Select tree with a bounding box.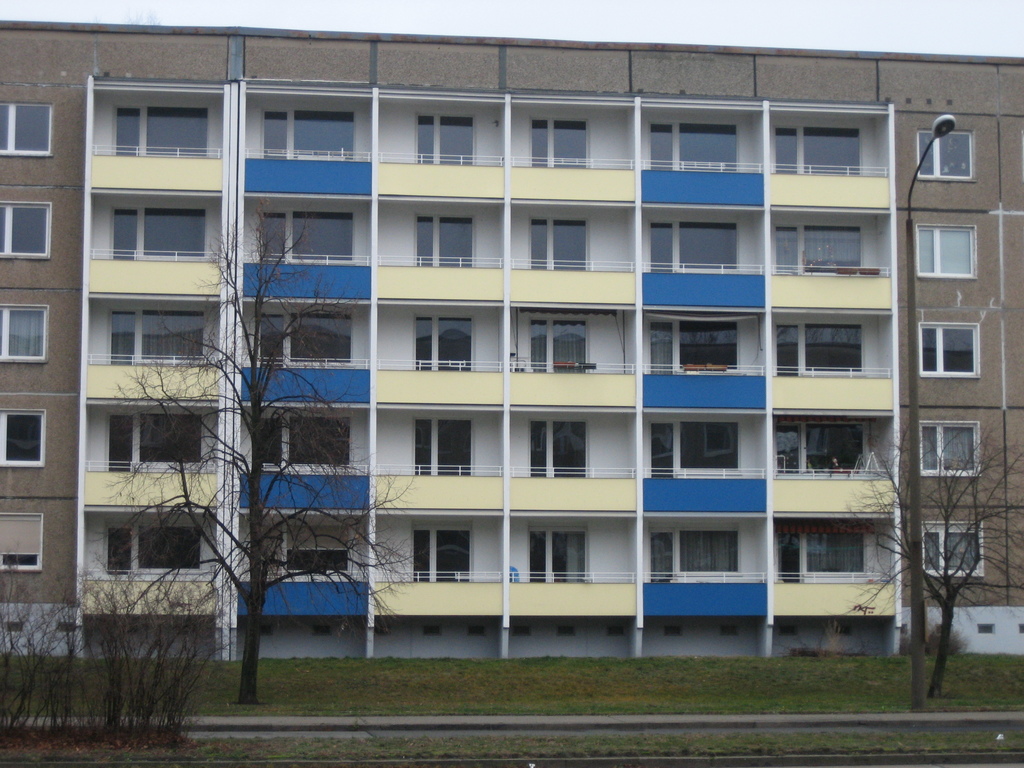
839:420:1023:704.
